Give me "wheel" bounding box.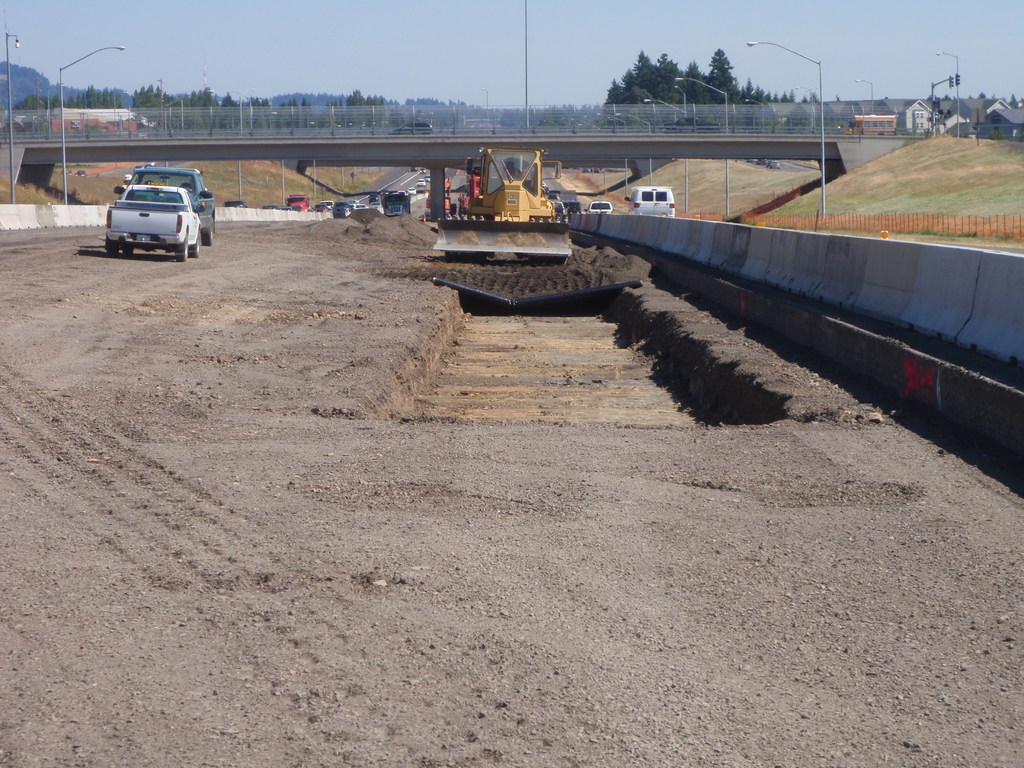
bbox=[107, 245, 117, 256].
